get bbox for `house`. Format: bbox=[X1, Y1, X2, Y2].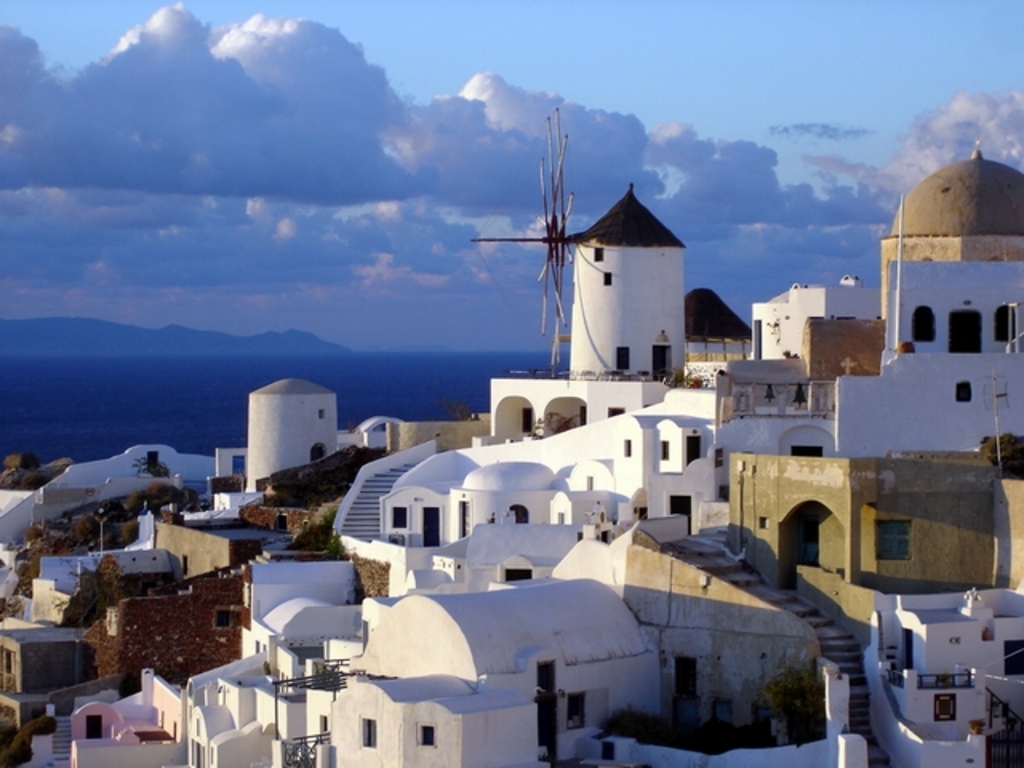
bbox=[43, 438, 168, 611].
